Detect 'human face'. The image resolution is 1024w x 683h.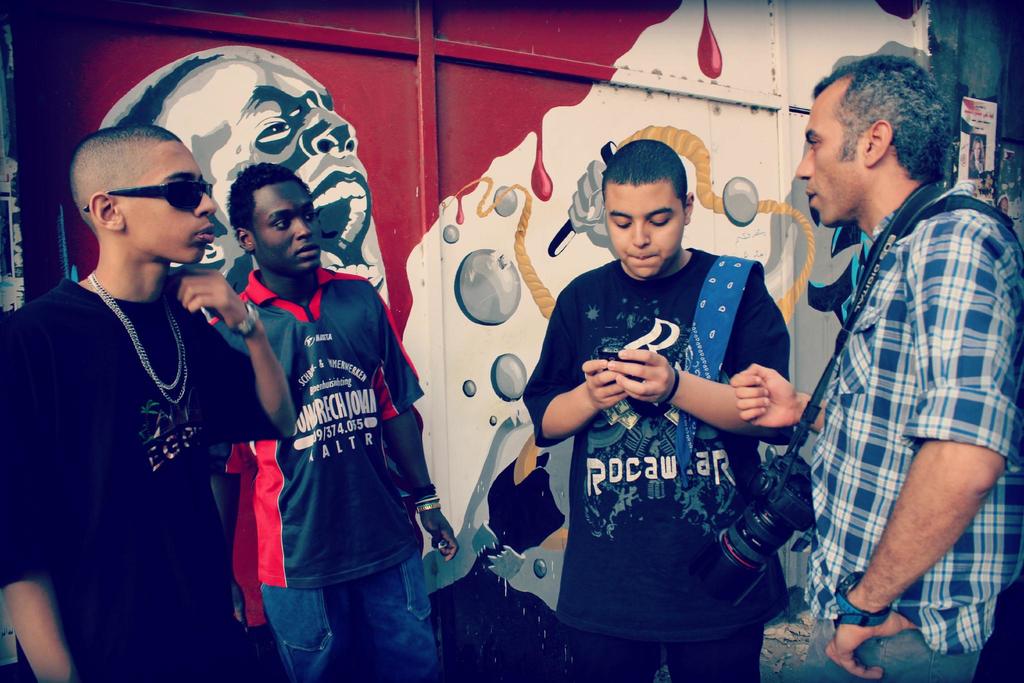
(607, 180, 684, 273).
